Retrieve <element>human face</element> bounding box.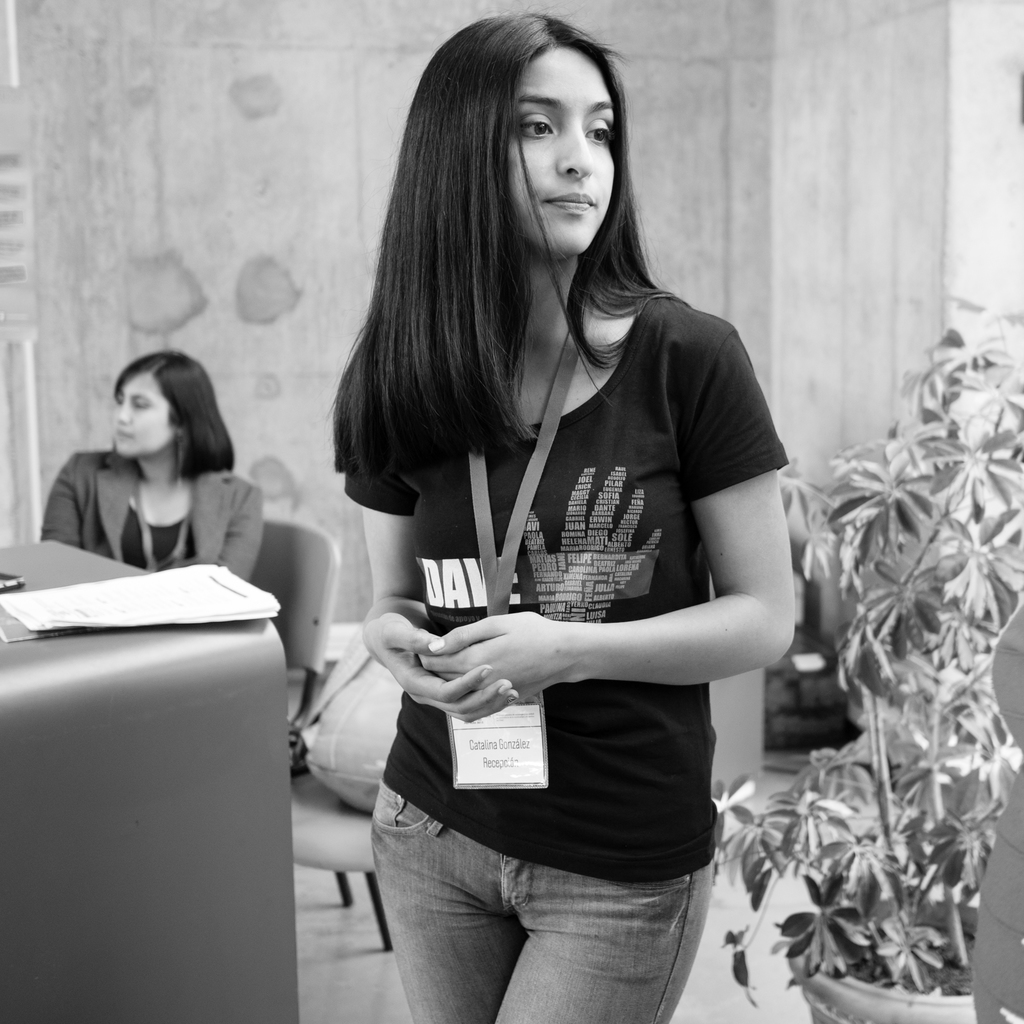
Bounding box: detection(109, 374, 174, 460).
